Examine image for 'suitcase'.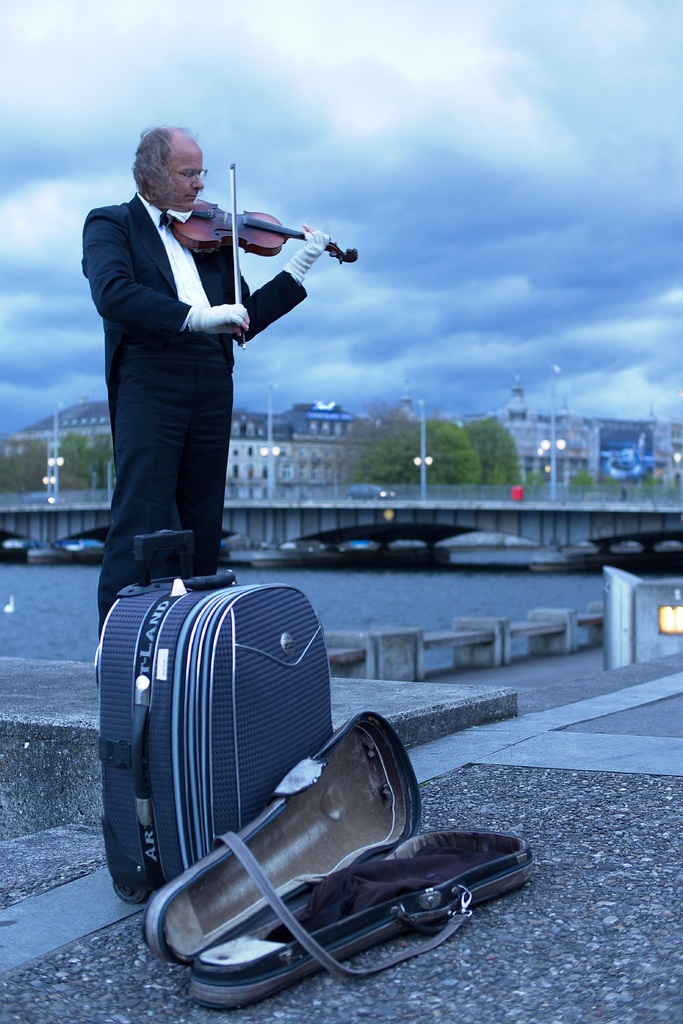
Examination result: {"left": 96, "top": 568, "right": 340, "bottom": 906}.
